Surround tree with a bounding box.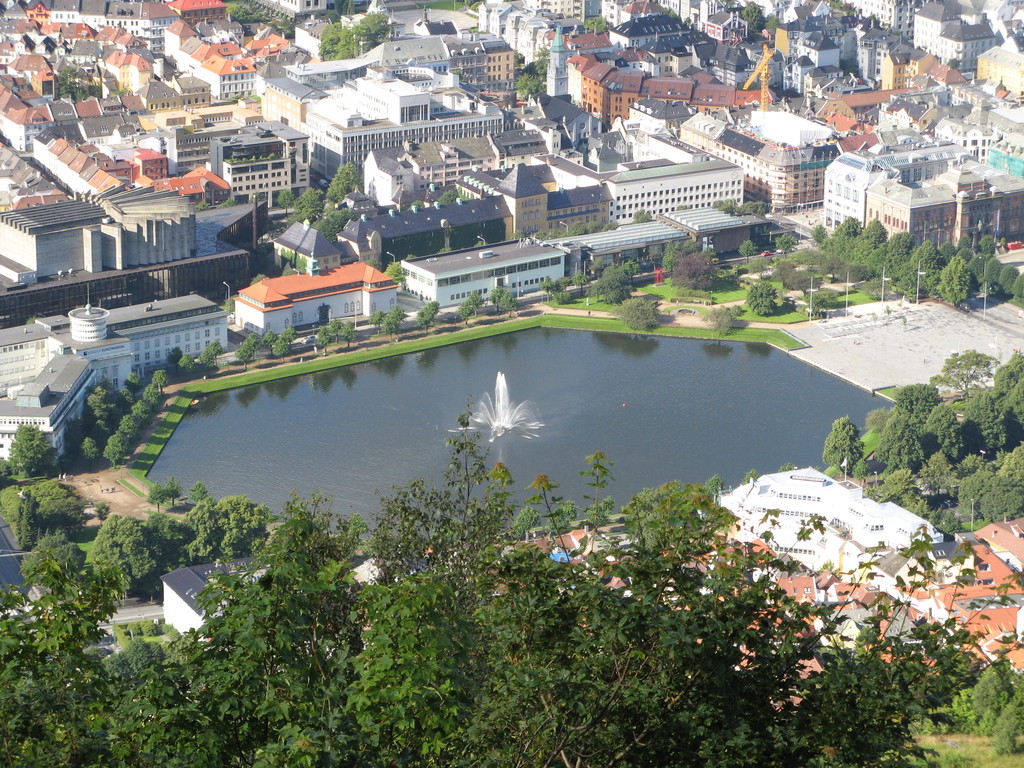
box=[324, 159, 358, 204].
